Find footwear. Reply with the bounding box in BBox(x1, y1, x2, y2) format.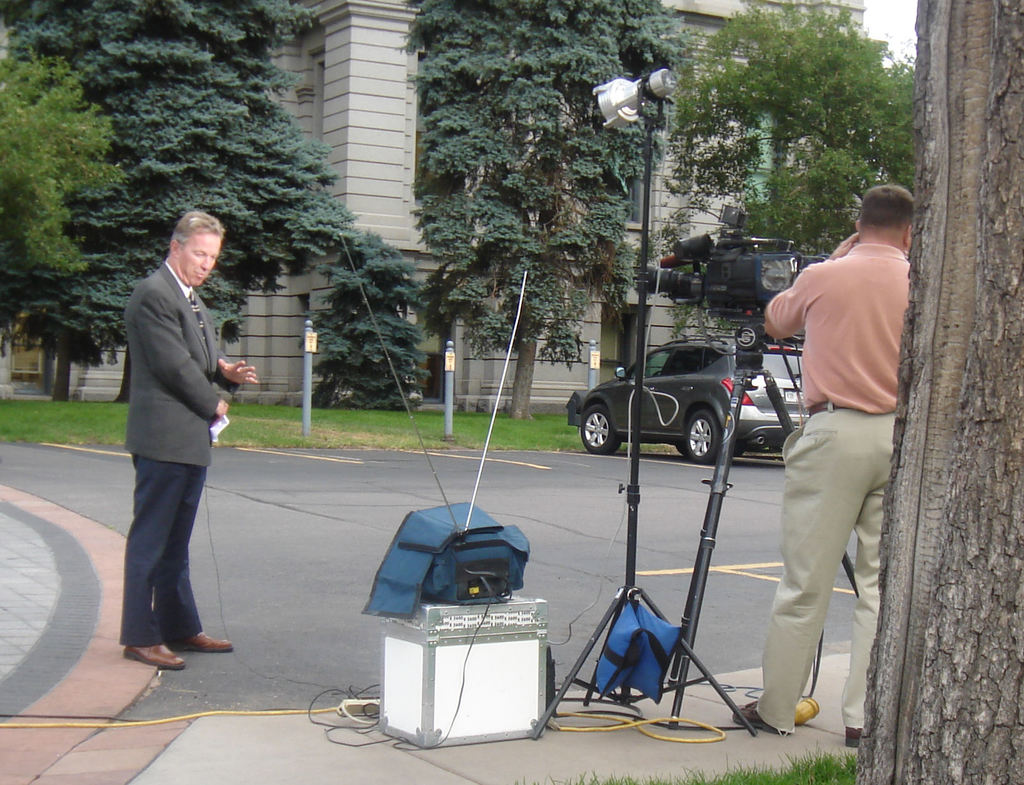
BBox(725, 704, 791, 732).
